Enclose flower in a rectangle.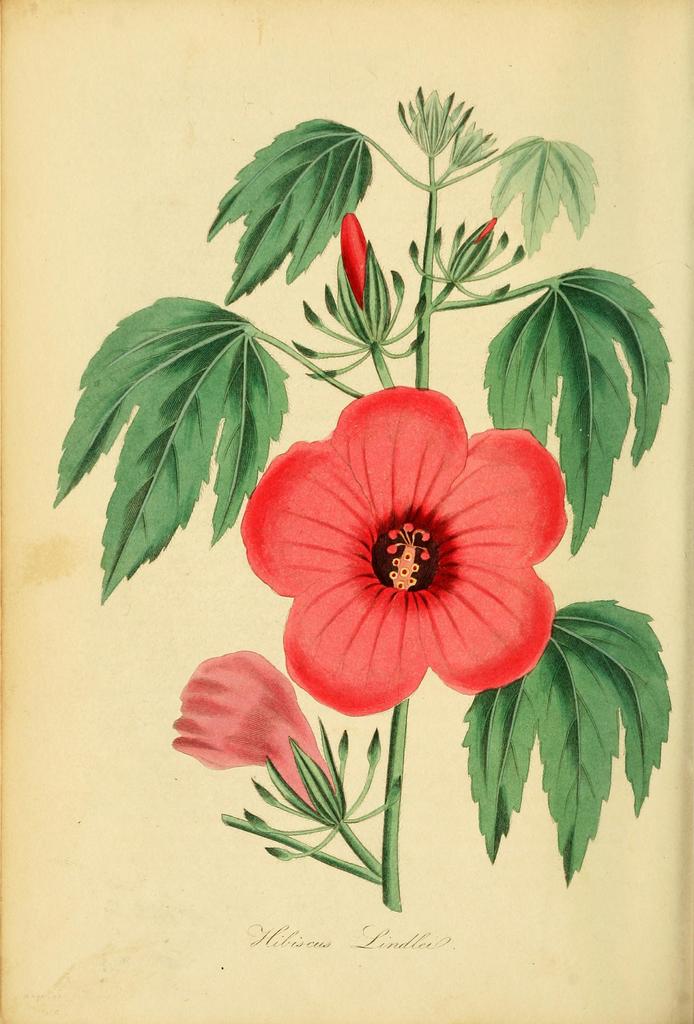
bbox=(341, 211, 369, 301).
